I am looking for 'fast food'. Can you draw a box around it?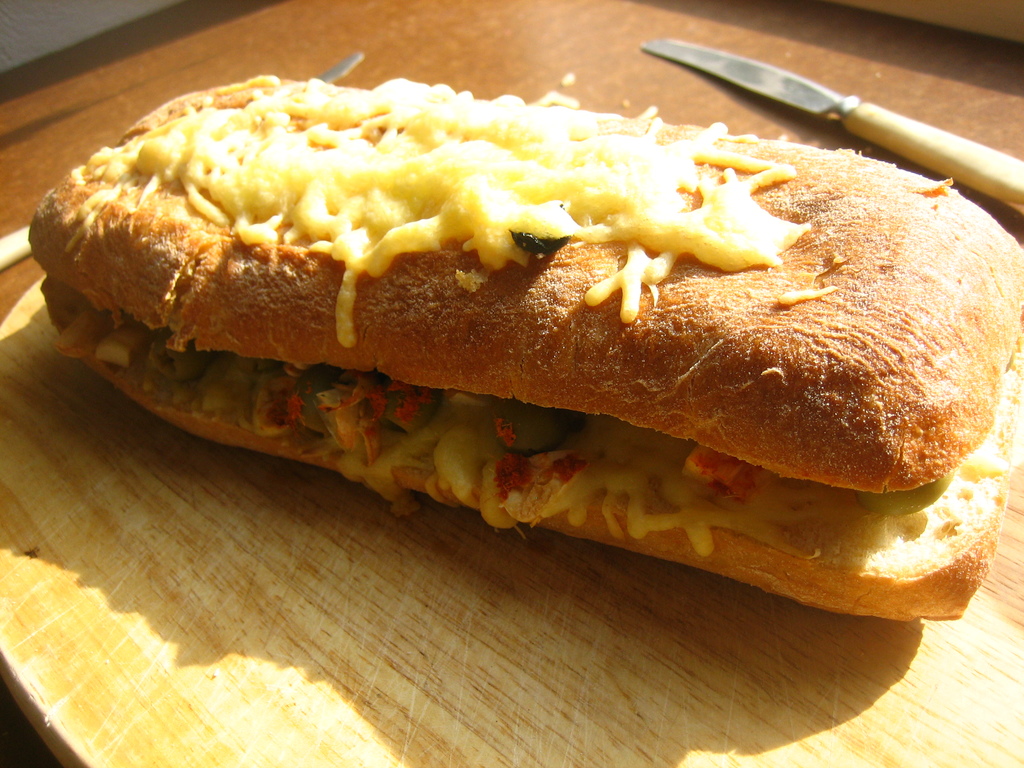
Sure, the bounding box is <box>22,67,1023,632</box>.
